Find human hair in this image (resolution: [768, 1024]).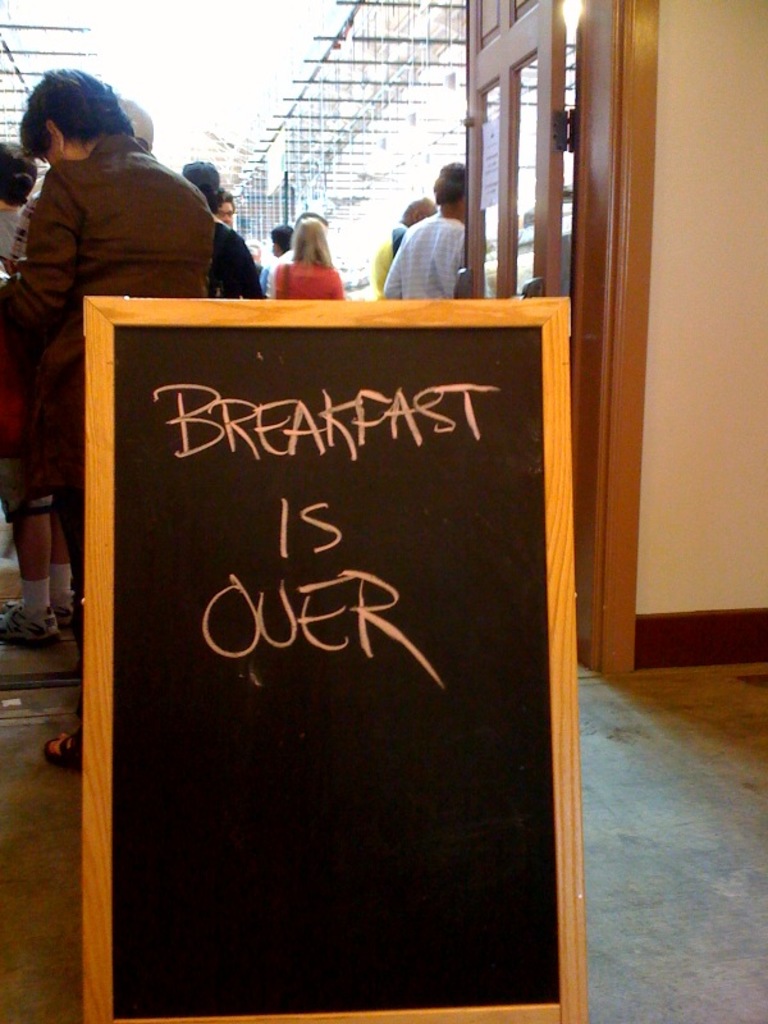
<bbox>287, 212, 338, 268</bbox>.
